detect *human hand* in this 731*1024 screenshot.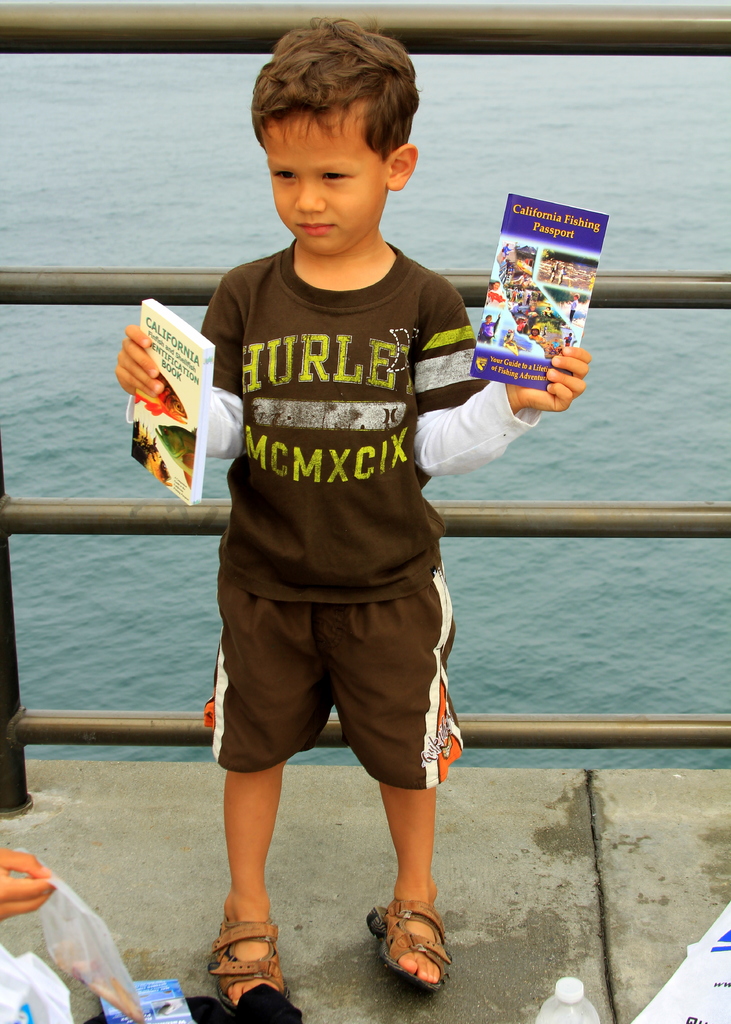
Detection: (404,278,597,481).
